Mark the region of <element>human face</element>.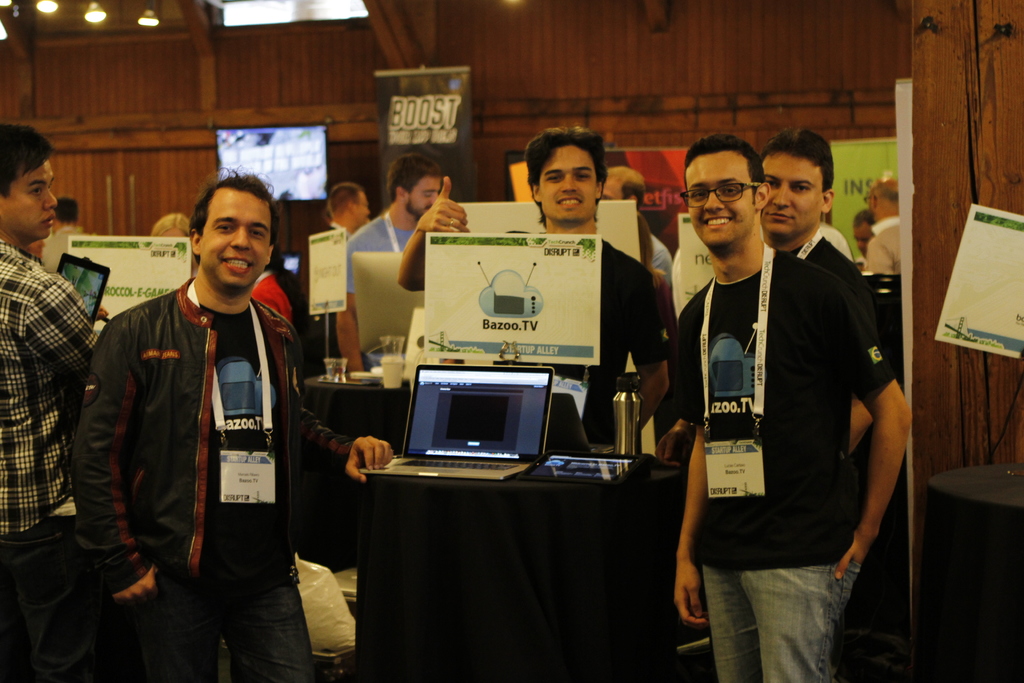
Region: 757:153:824:240.
